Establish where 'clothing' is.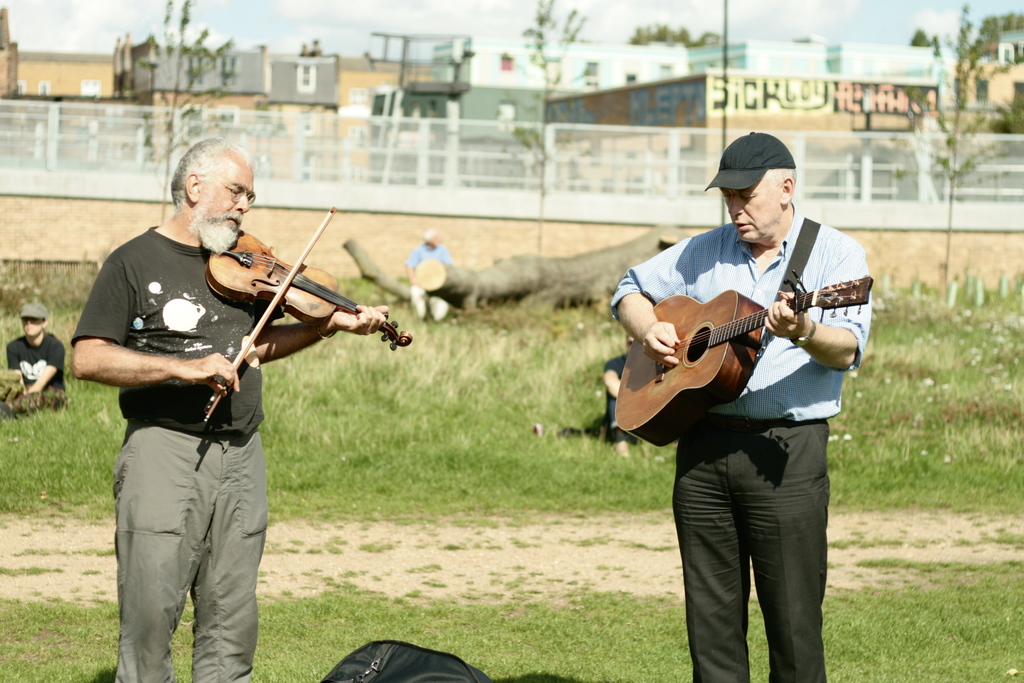
Established at bbox=(1, 333, 74, 392).
